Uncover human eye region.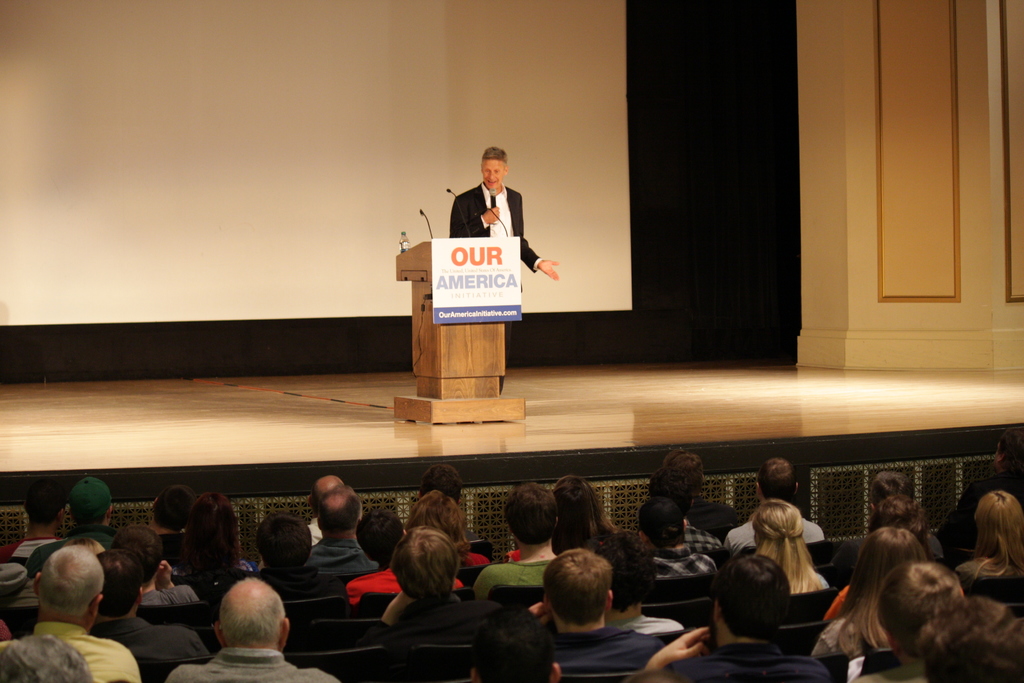
Uncovered: 499 169 500 170.
